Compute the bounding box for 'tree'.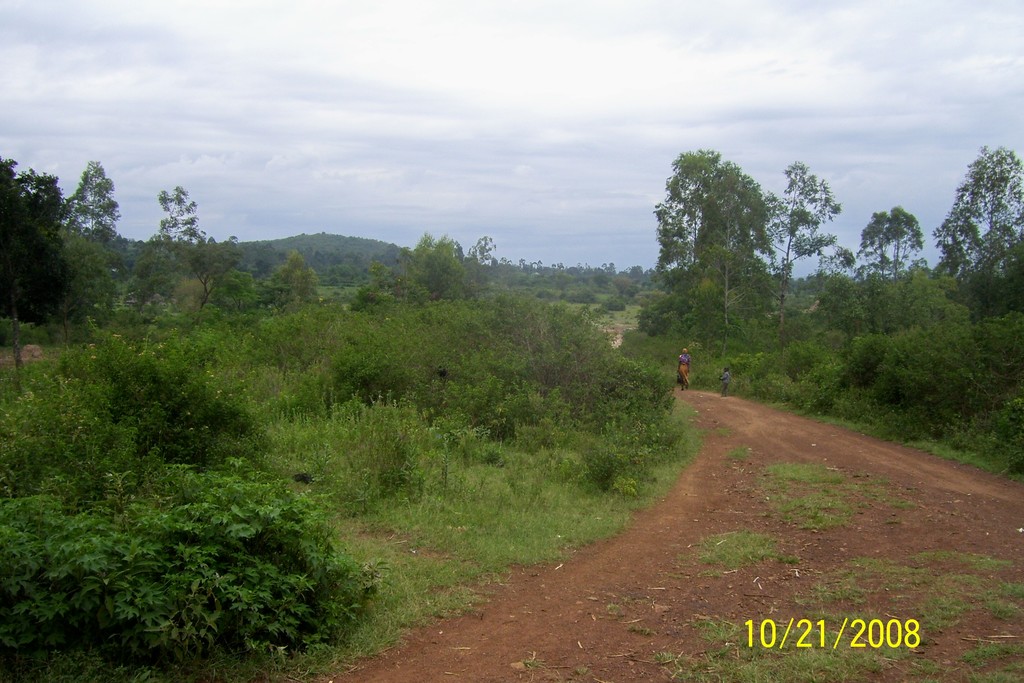
(x1=650, y1=147, x2=781, y2=346).
